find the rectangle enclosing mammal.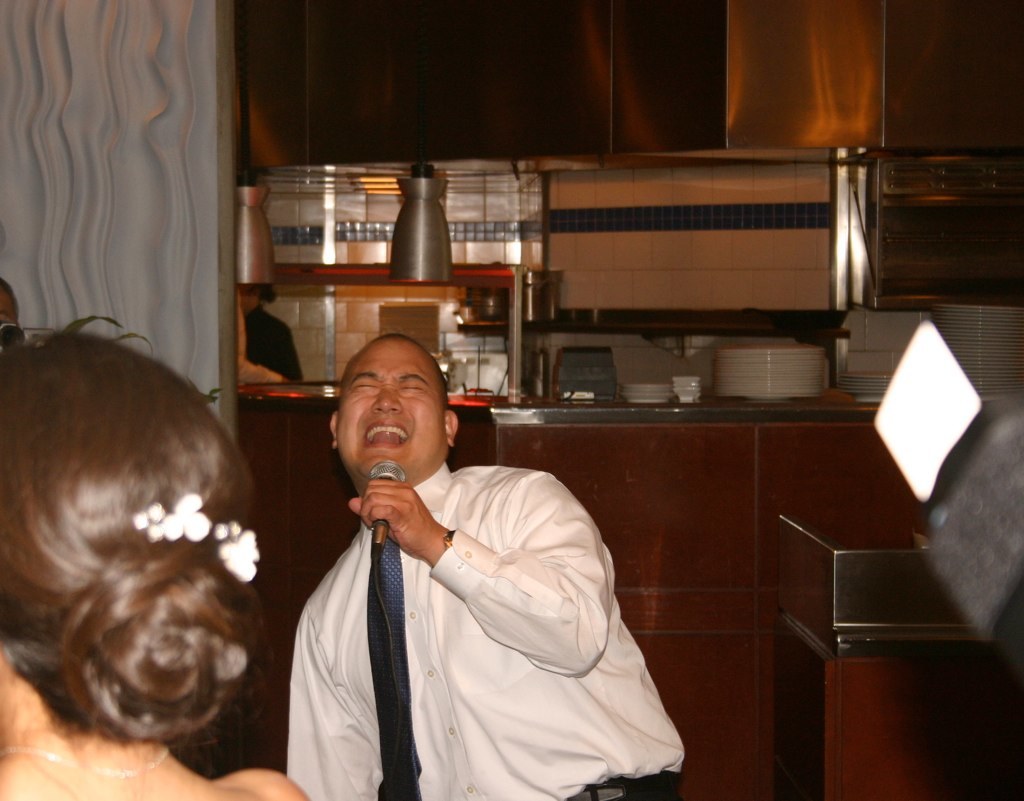
<box>0,321,315,800</box>.
